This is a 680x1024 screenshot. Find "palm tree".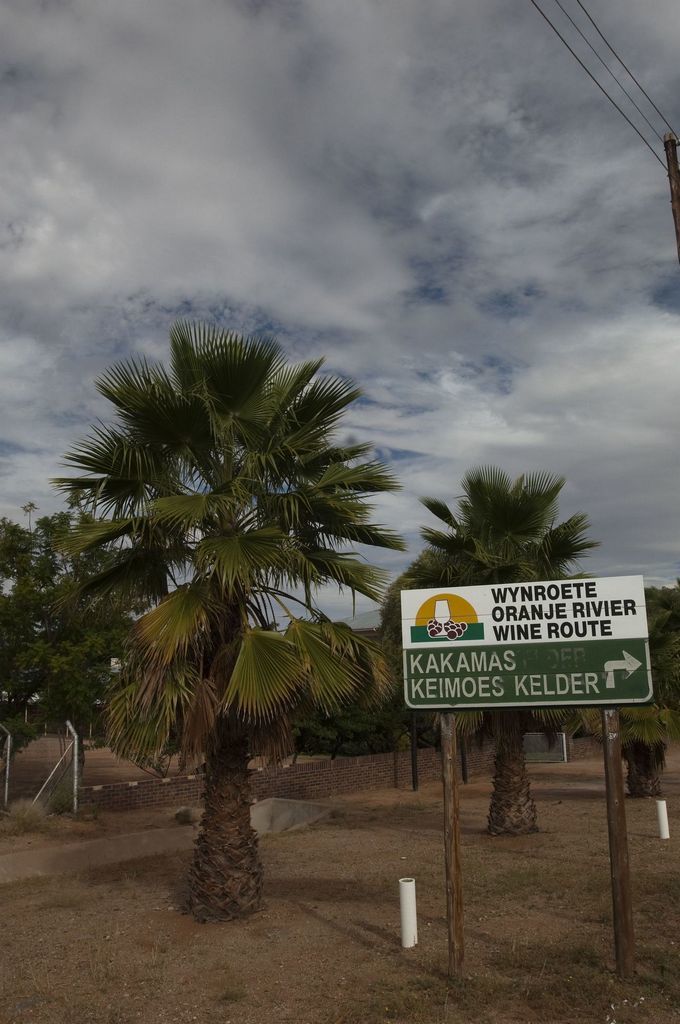
Bounding box: bbox(80, 325, 398, 919).
